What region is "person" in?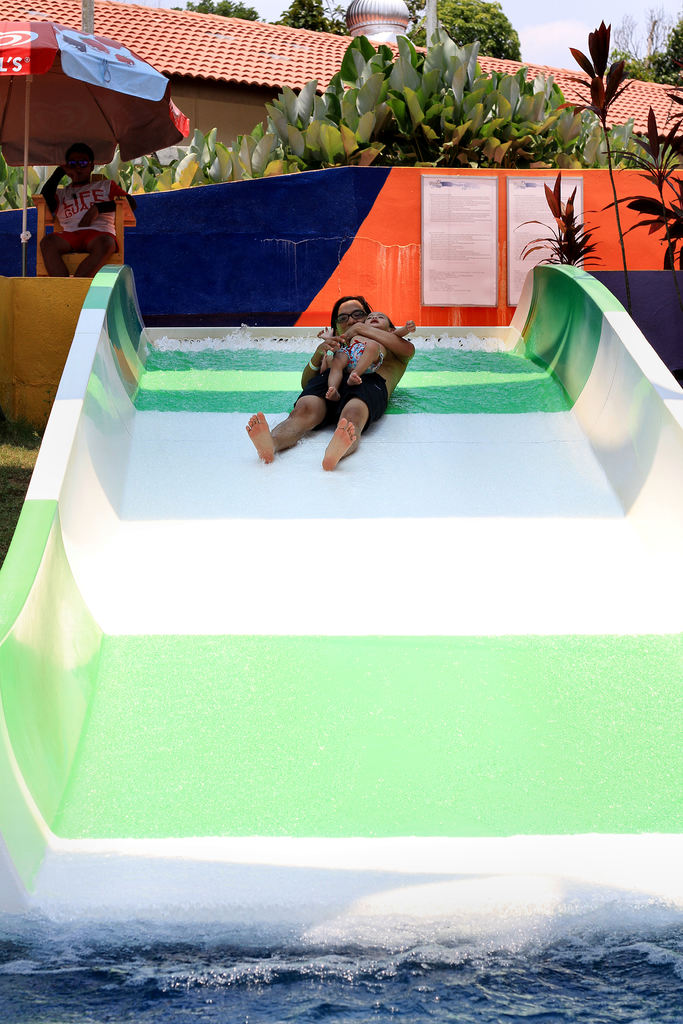
[x1=332, y1=302, x2=420, y2=395].
